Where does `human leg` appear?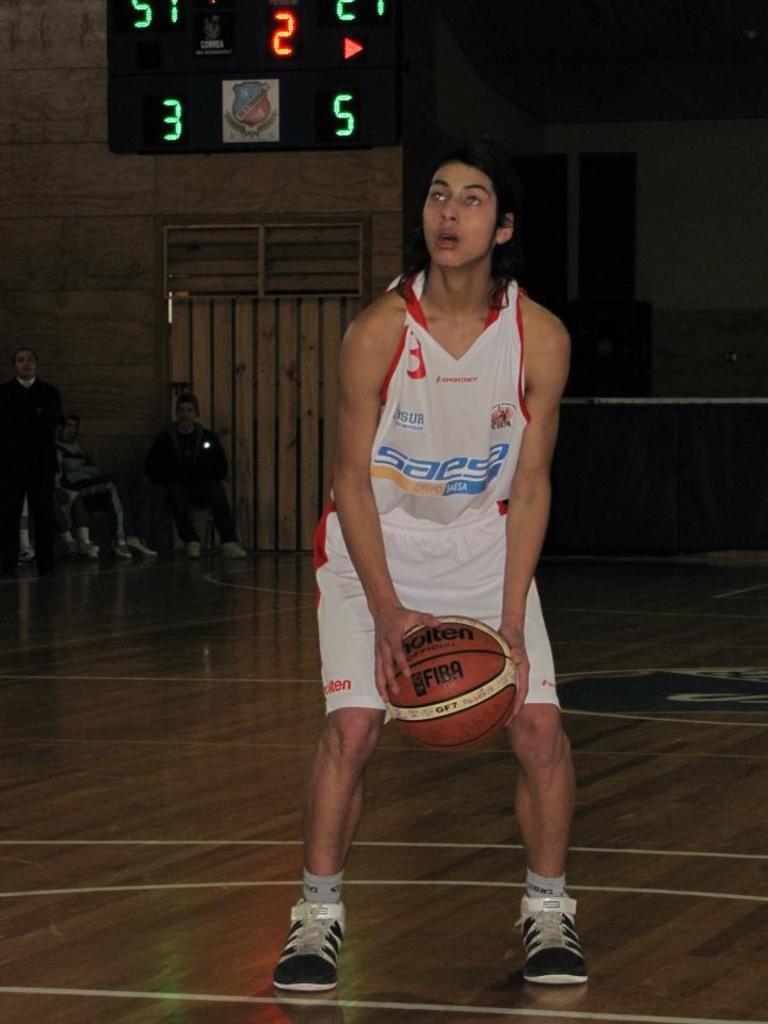
Appears at rect(272, 640, 403, 999).
